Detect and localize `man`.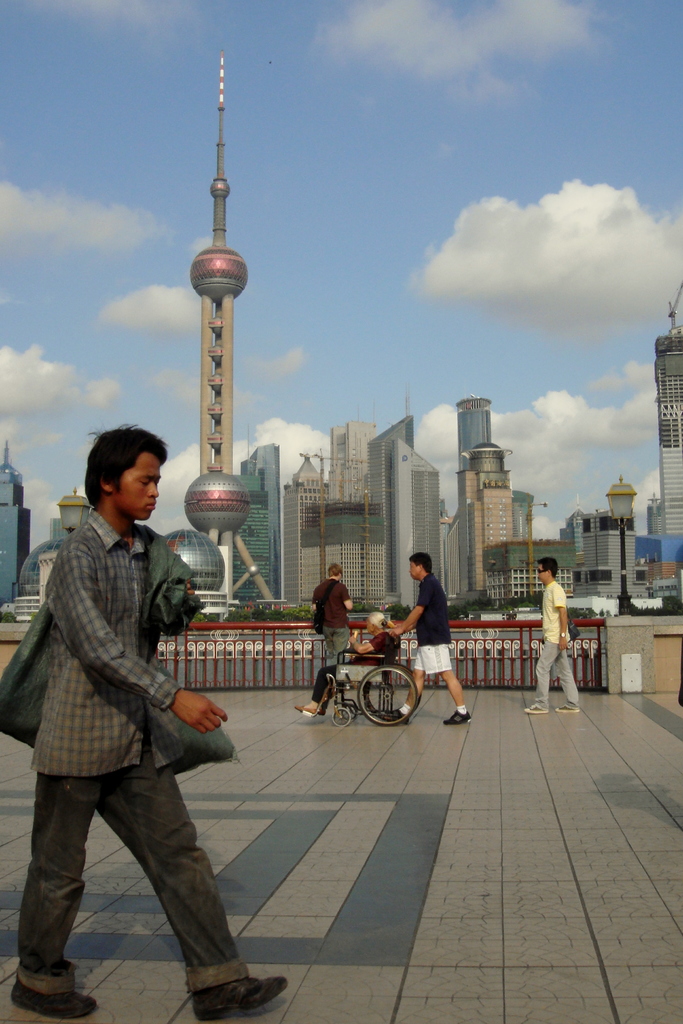
Localized at [left=390, top=554, right=474, bottom=724].
